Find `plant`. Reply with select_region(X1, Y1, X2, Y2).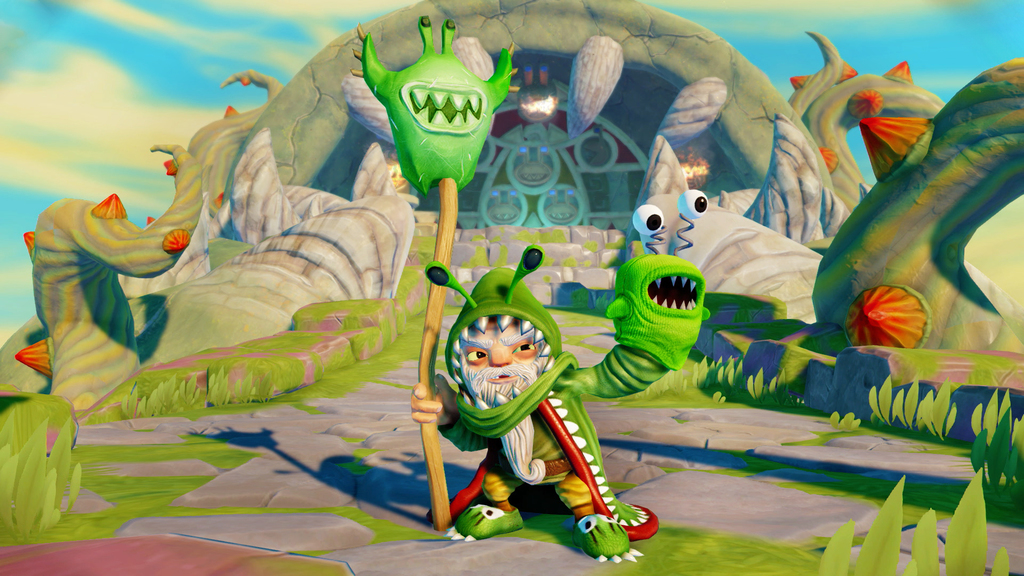
select_region(512, 225, 567, 246).
